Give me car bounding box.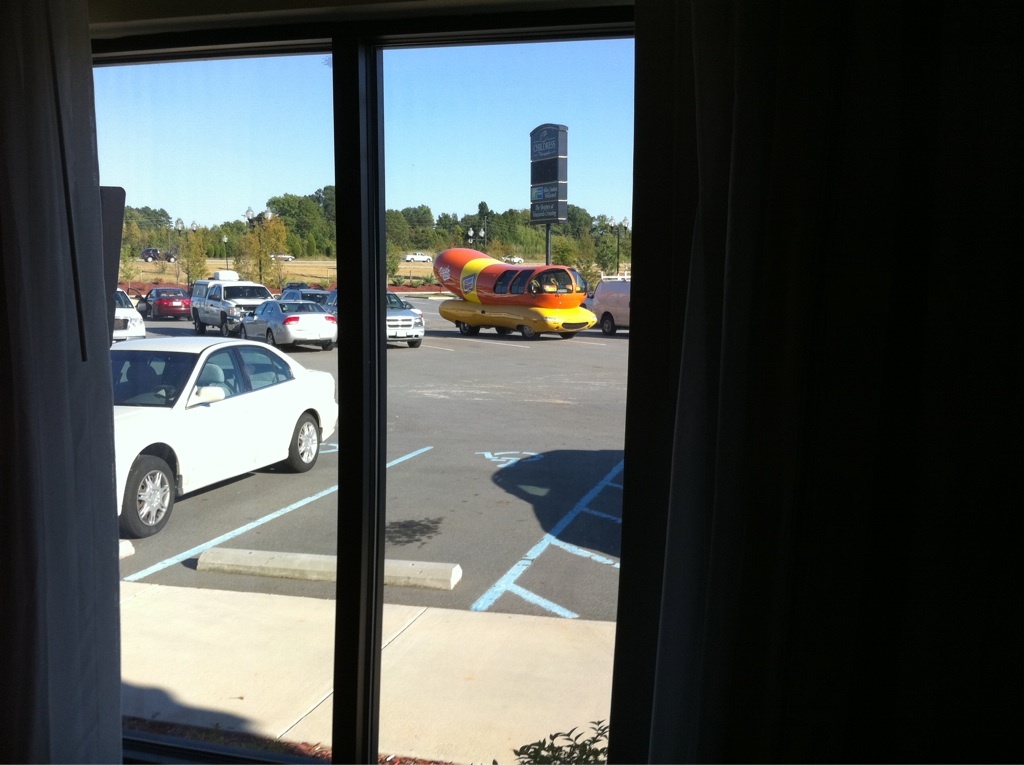
[388, 293, 425, 354].
